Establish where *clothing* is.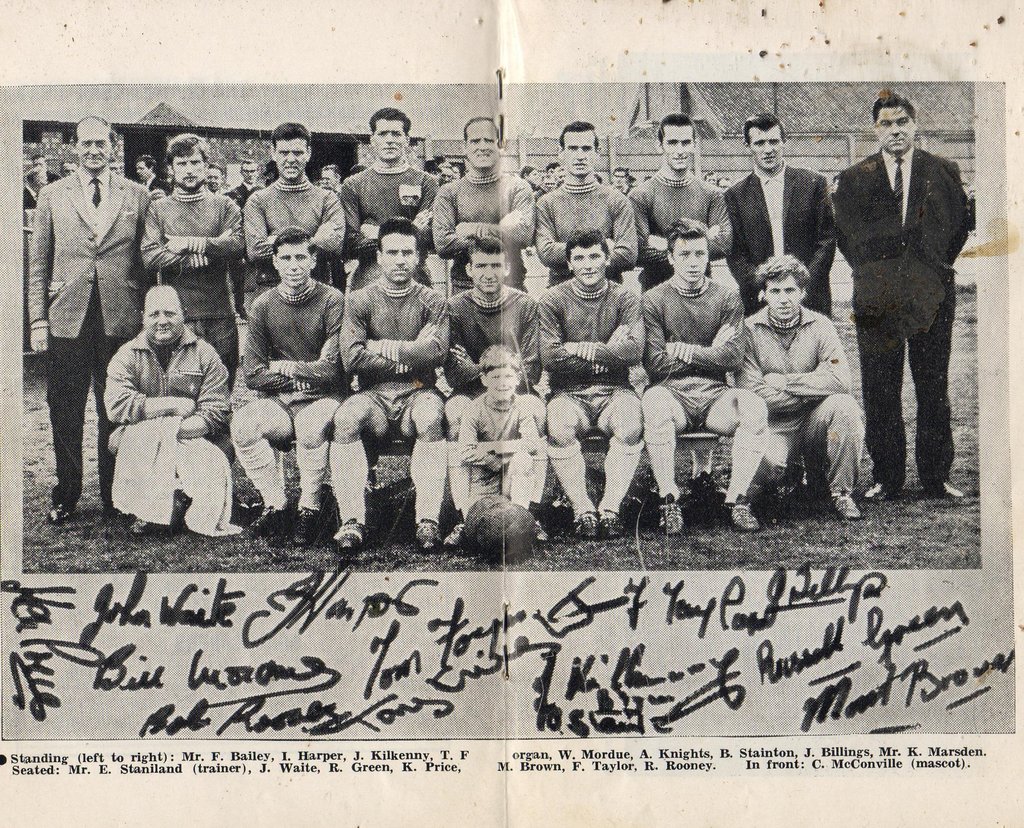
Established at box(19, 171, 162, 520).
